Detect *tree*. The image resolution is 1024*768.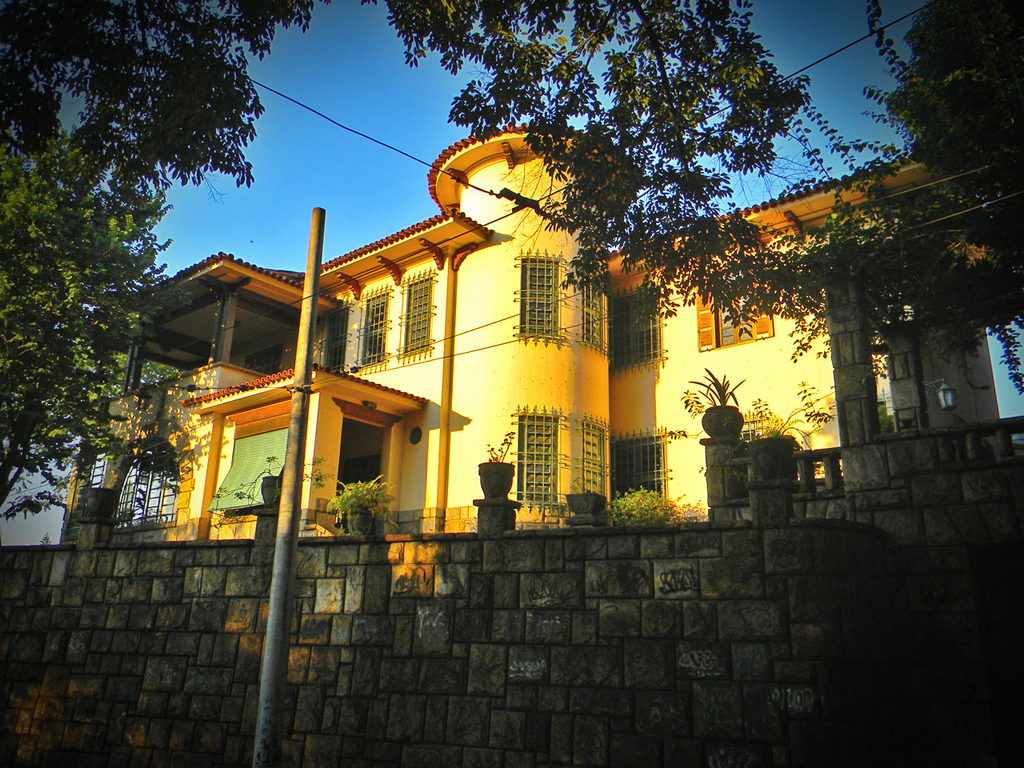
<box>18,104,168,530</box>.
